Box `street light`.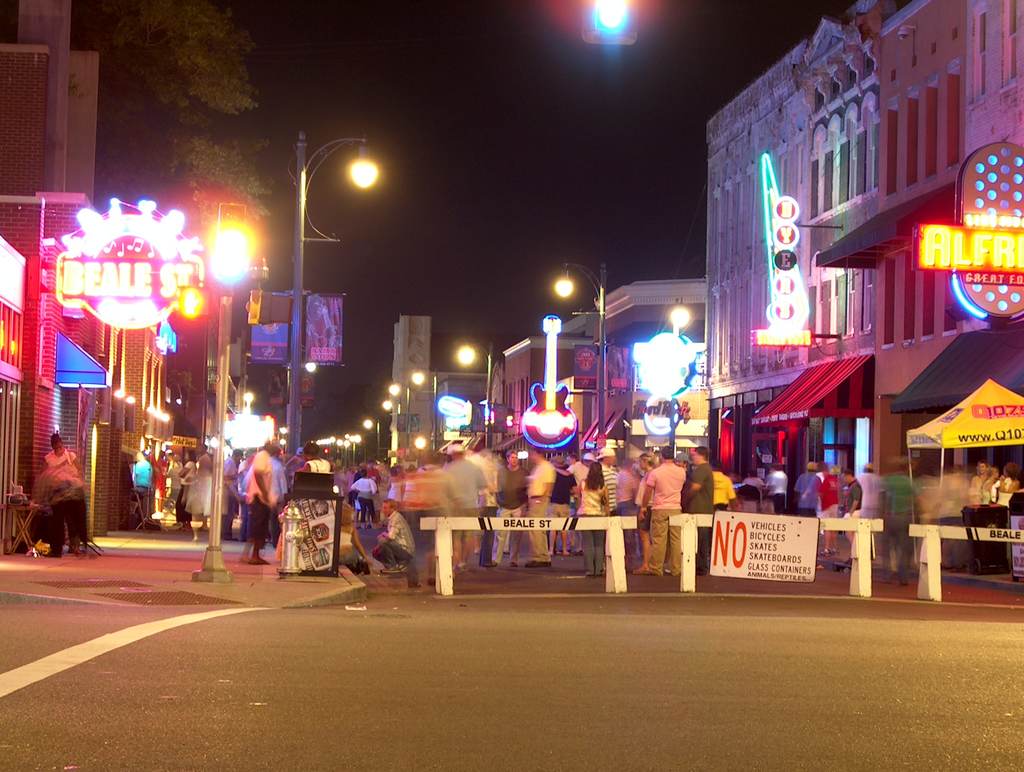
x1=556 y1=256 x2=609 y2=436.
